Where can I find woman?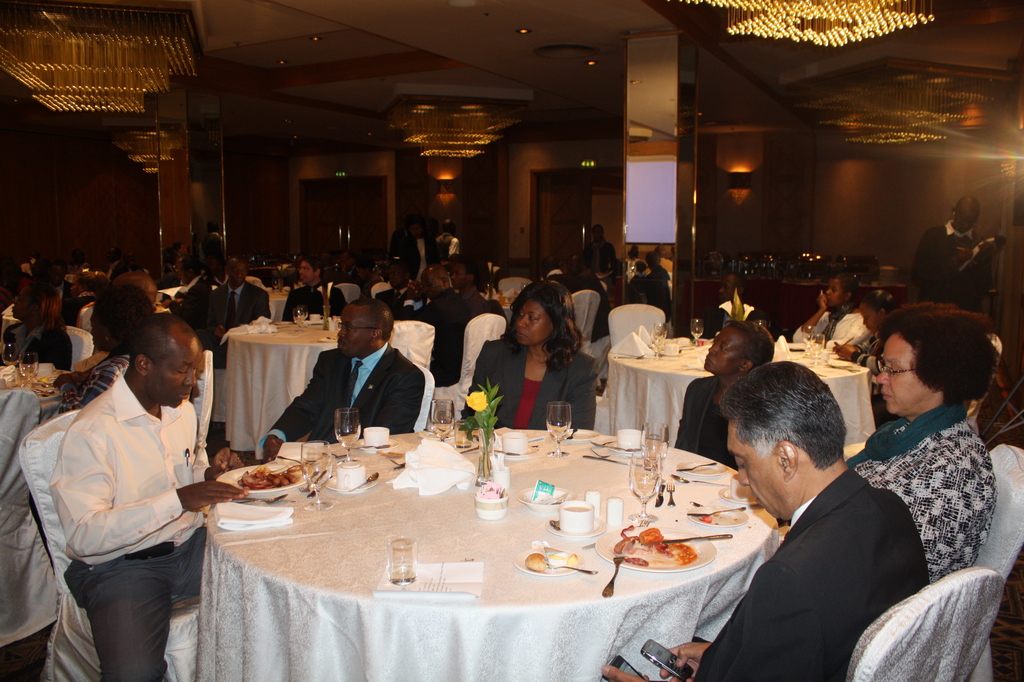
You can find it at bbox=[462, 284, 599, 440].
